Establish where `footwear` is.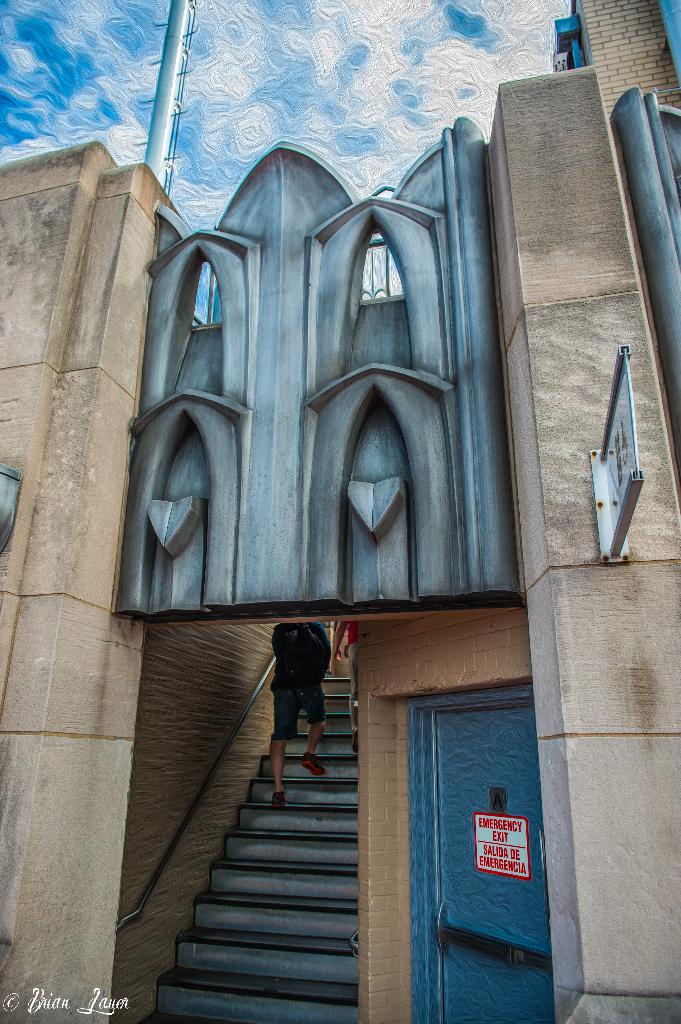
Established at x1=272 y1=788 x2=287 y2=813.
